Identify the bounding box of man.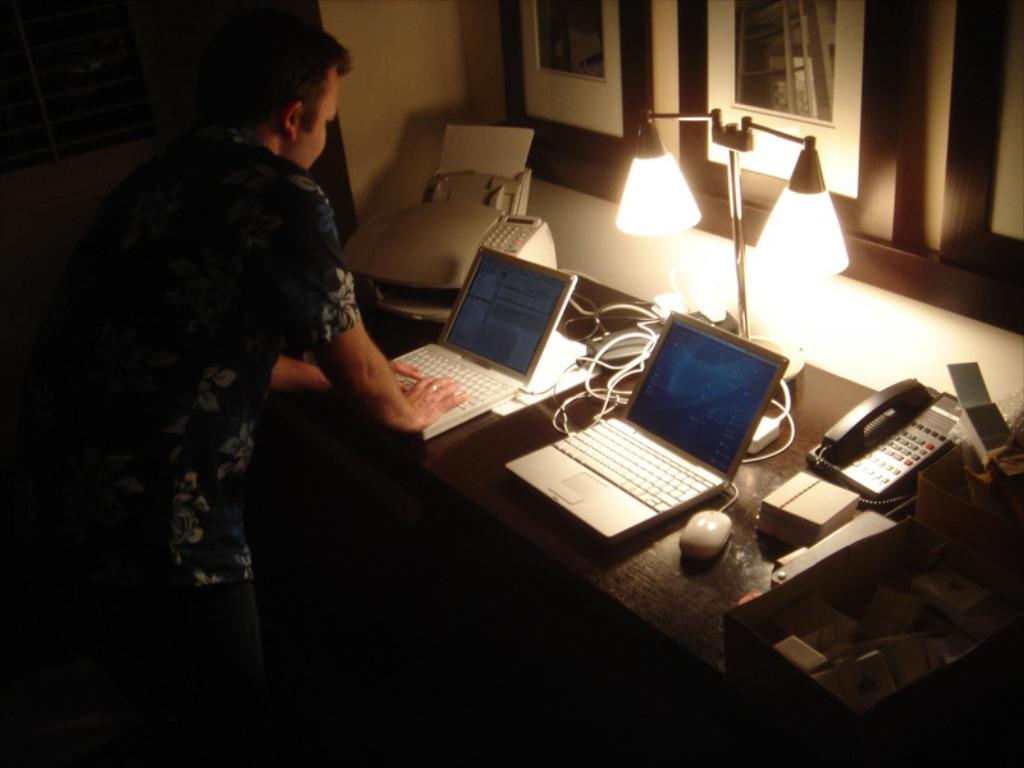
detection(45, 5, 444, 708).
